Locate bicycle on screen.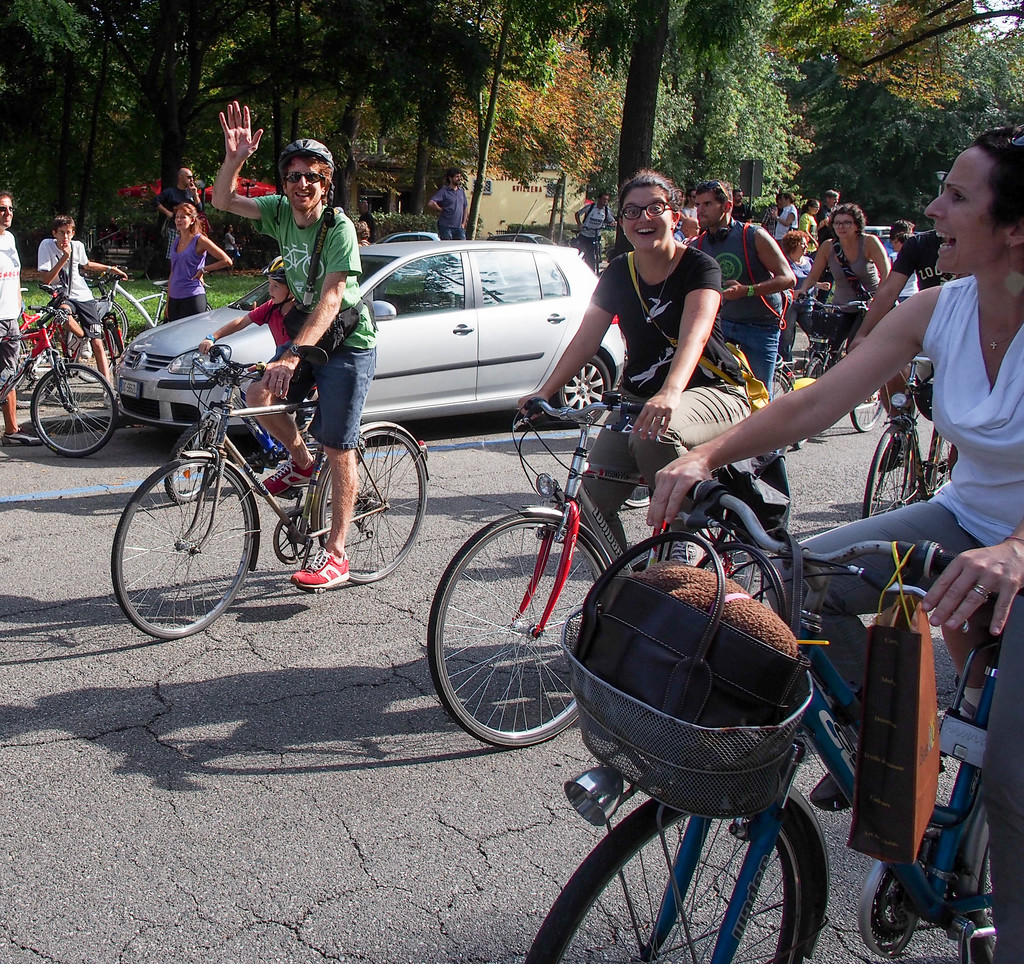
On screen at Rect(0, 303, 120, 460).
